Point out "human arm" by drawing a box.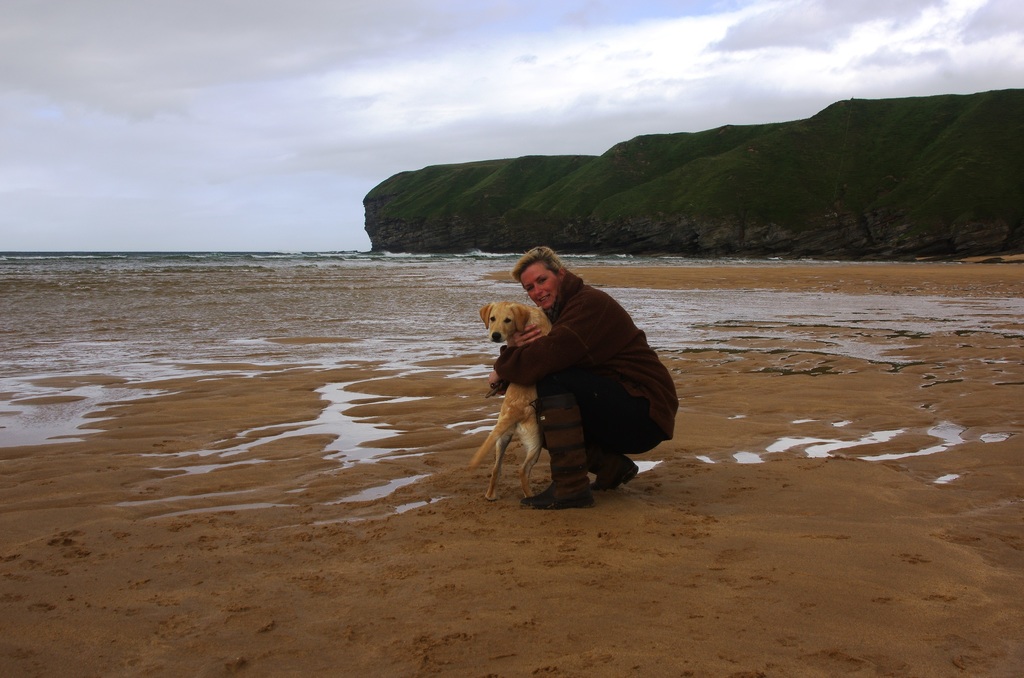
484,321,590,387.
